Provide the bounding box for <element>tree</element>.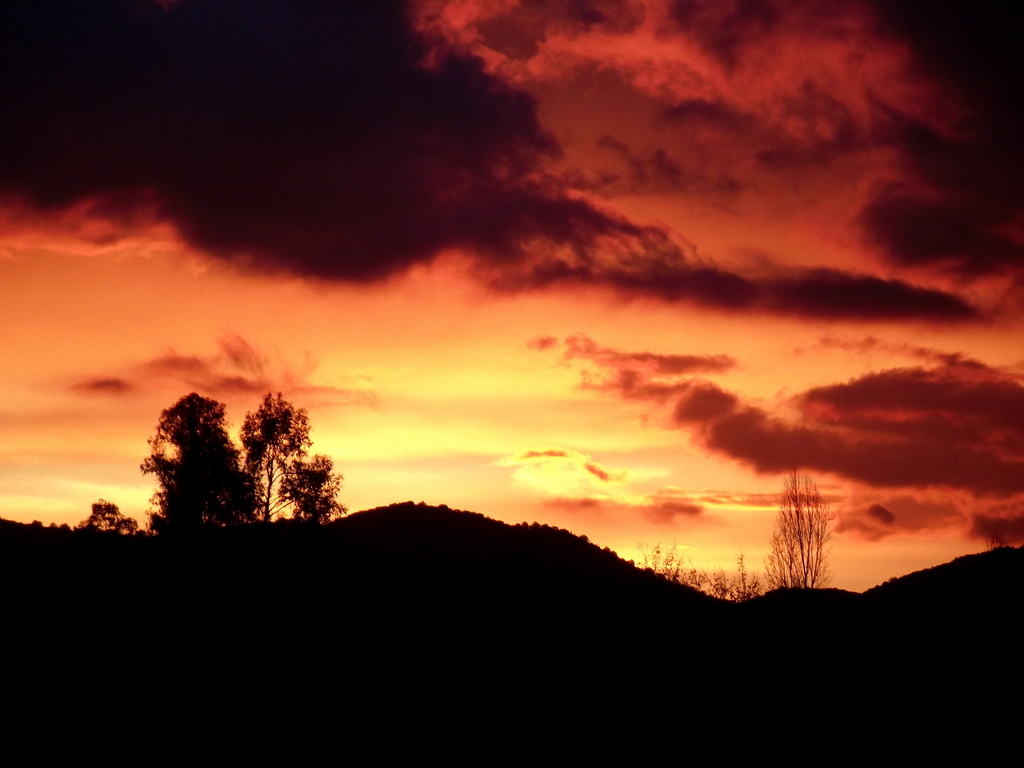
bbox=[239, 388, 349, 540].
